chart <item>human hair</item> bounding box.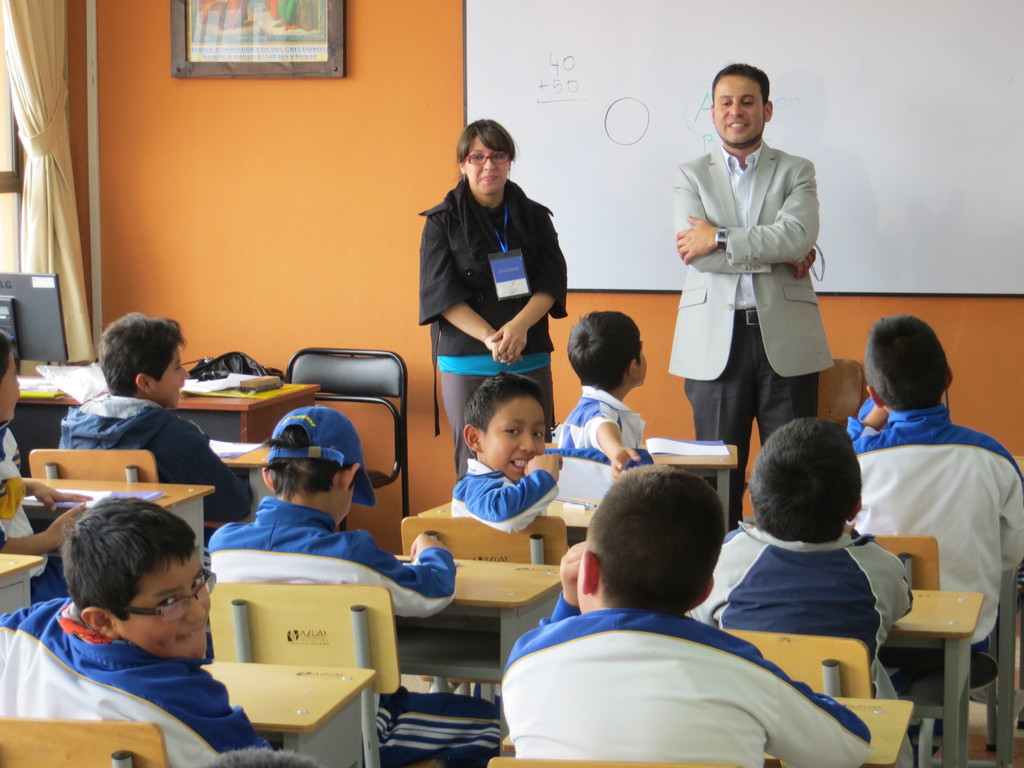
Charted: box=[91, 311, 188, 399].
